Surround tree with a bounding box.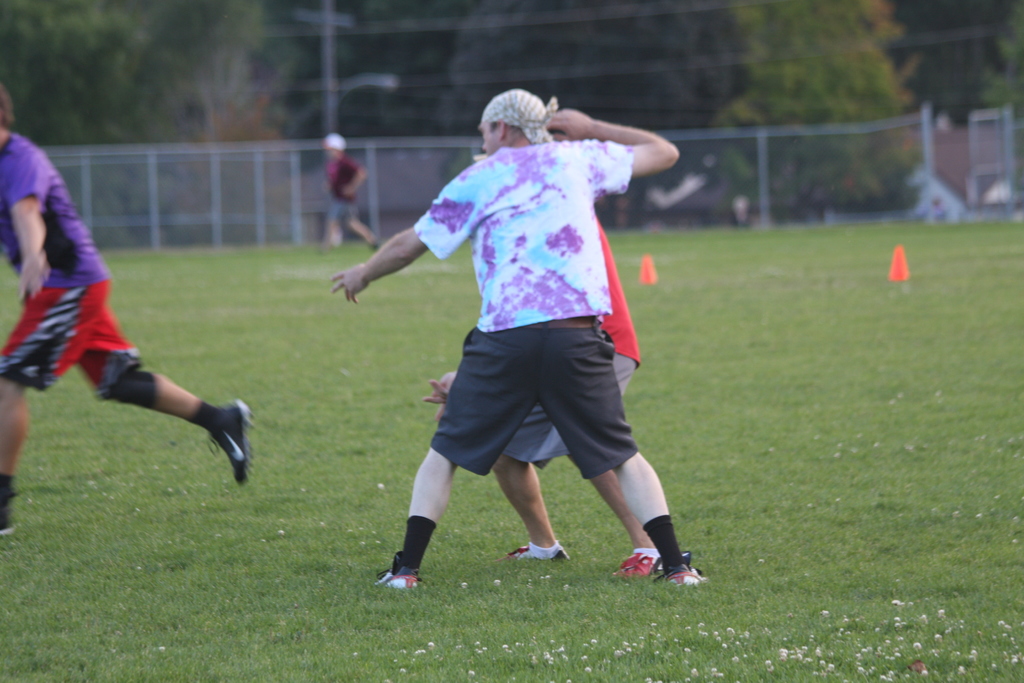
[left=981, top=0, right=1023, bottom=154].
